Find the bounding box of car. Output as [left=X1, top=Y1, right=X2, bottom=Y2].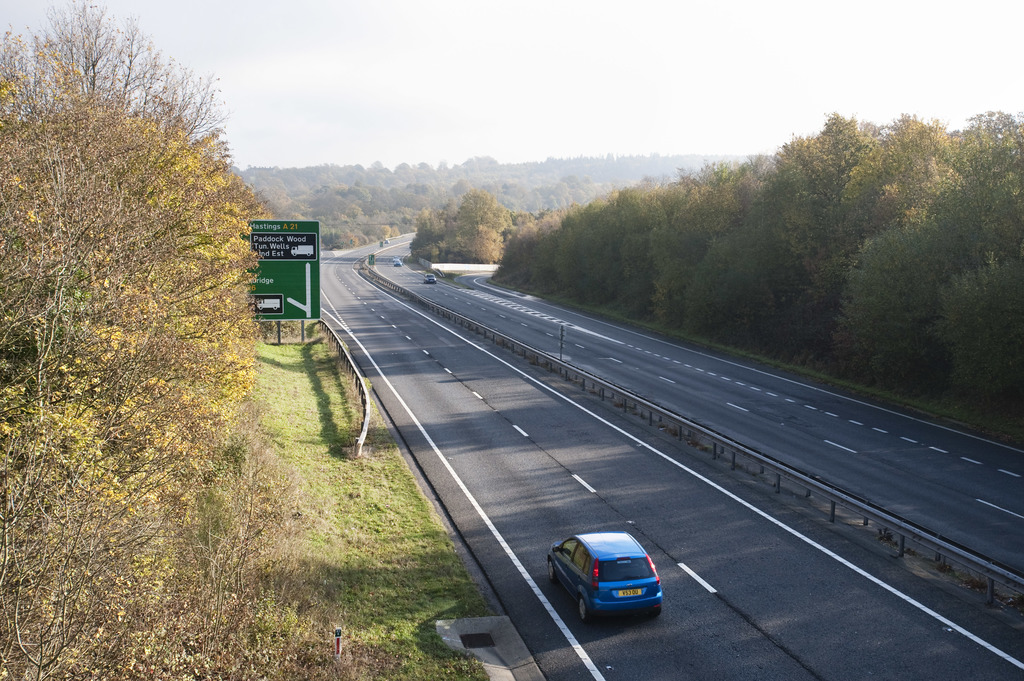
[left=393, top=259, right=409, bottom=268].
